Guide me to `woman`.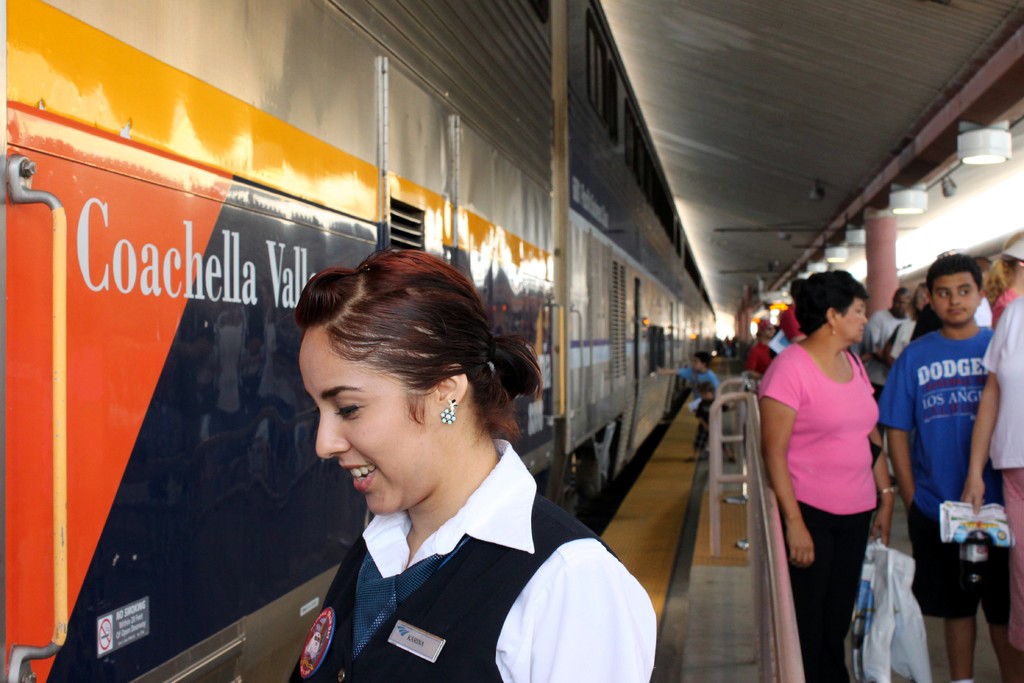
Guidance: <region>280, 240, 661, 682</region>.
